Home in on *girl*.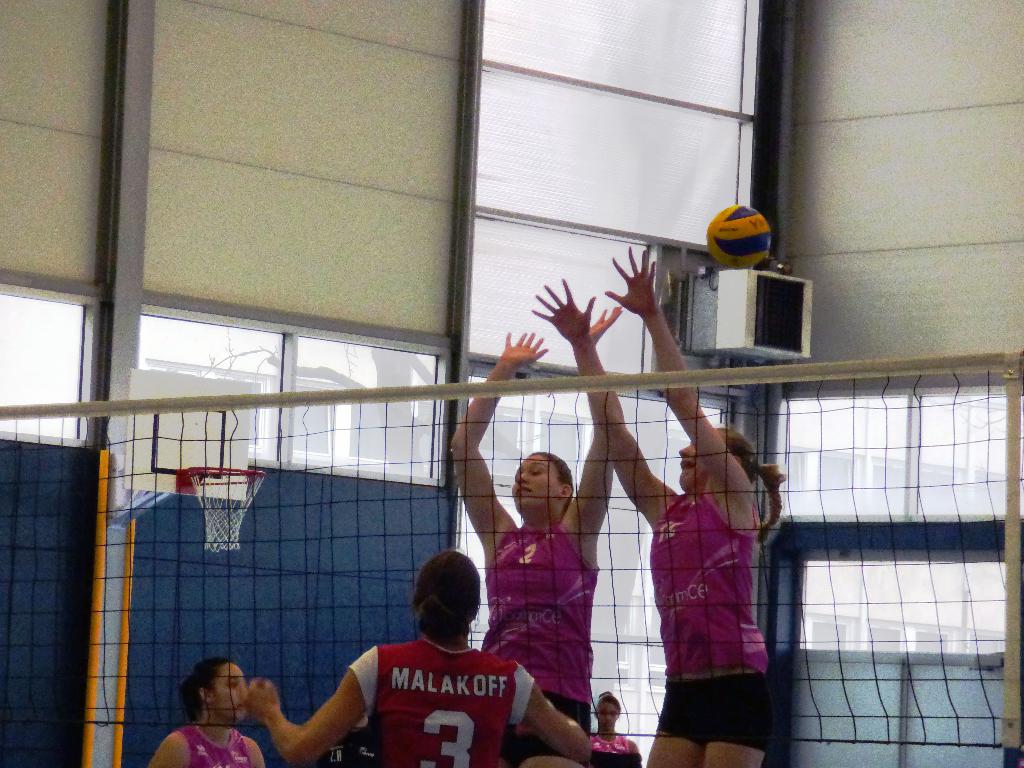
Homed in at <region>140, 656, 275, 767</region>.
